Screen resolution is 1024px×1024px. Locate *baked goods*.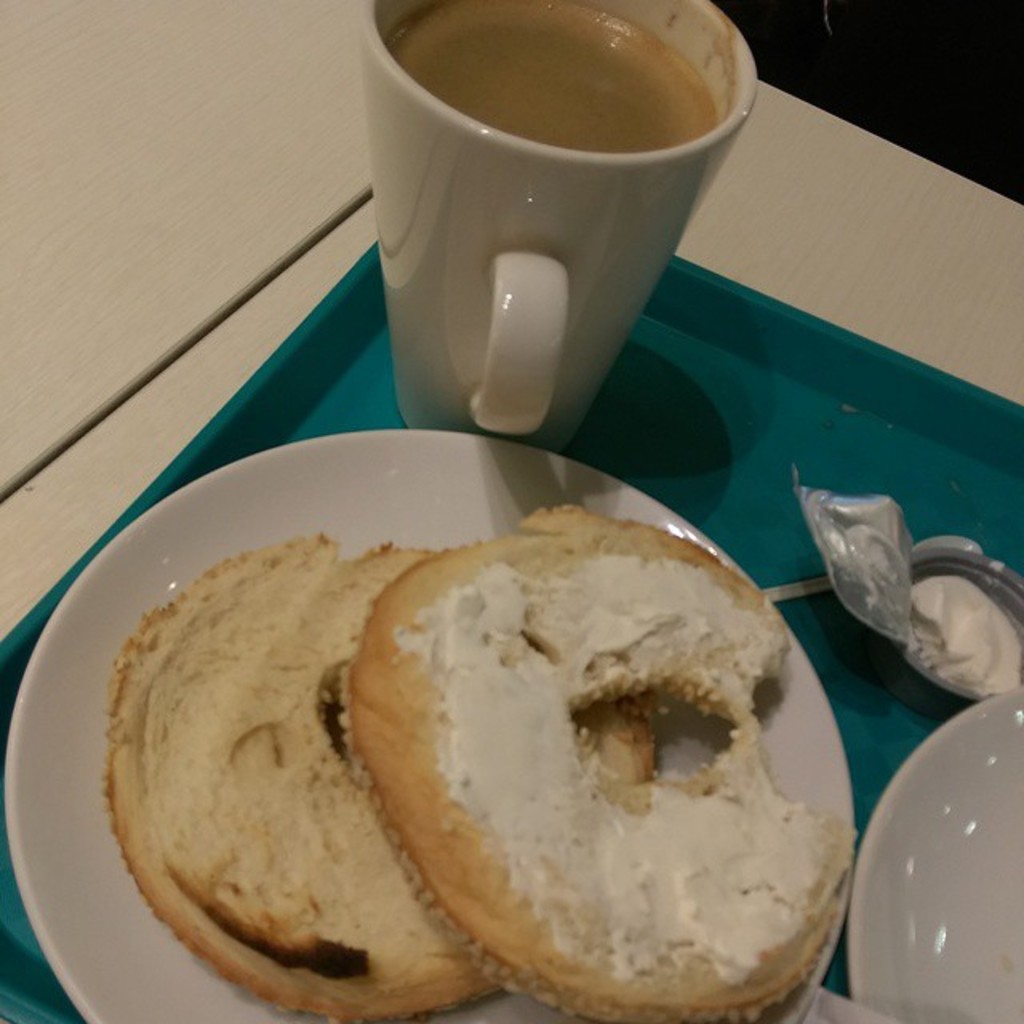
select_region(106, 526, 654, 1022).
